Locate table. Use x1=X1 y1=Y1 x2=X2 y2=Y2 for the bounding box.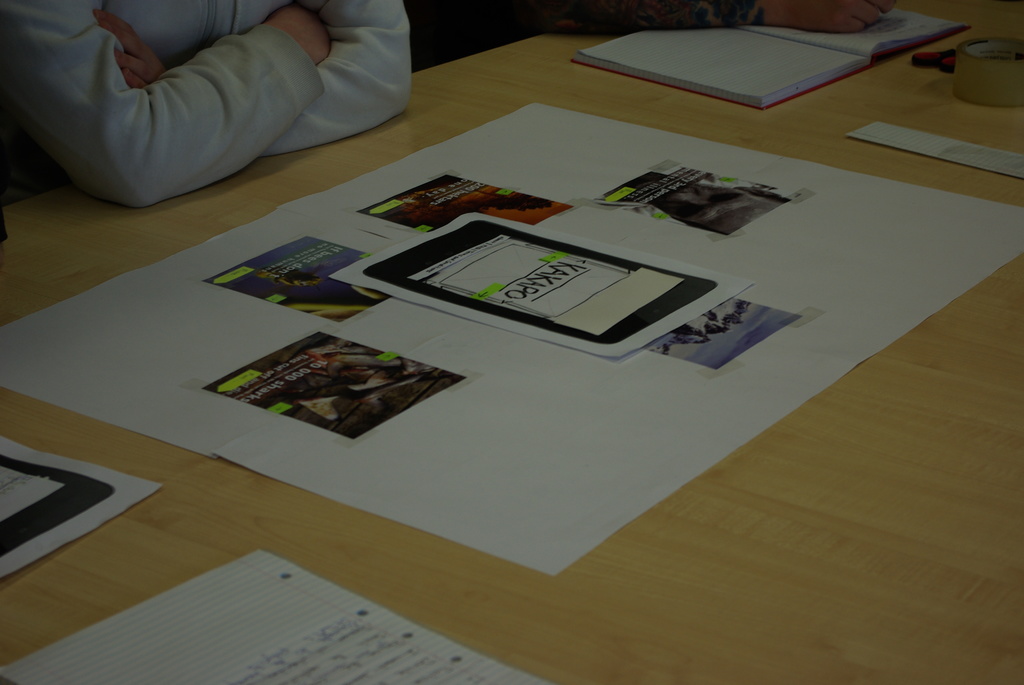
x1=1 y1=9 x2=1023 y2=682.
